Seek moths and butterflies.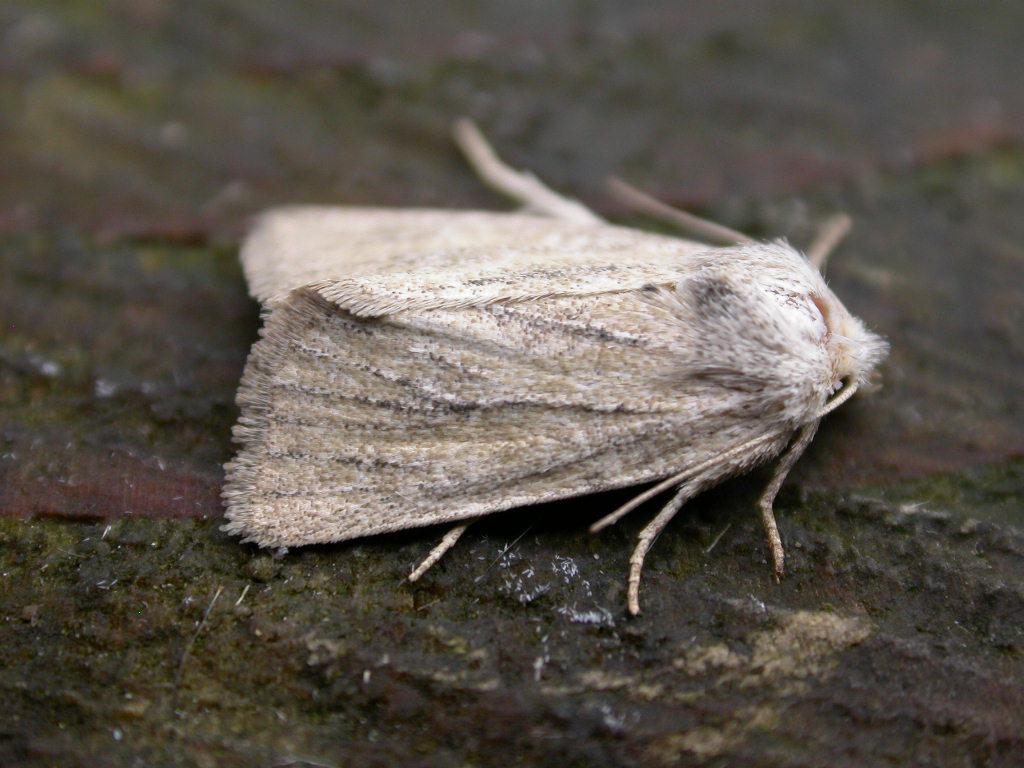
box=[216, 116, 893, 621].
